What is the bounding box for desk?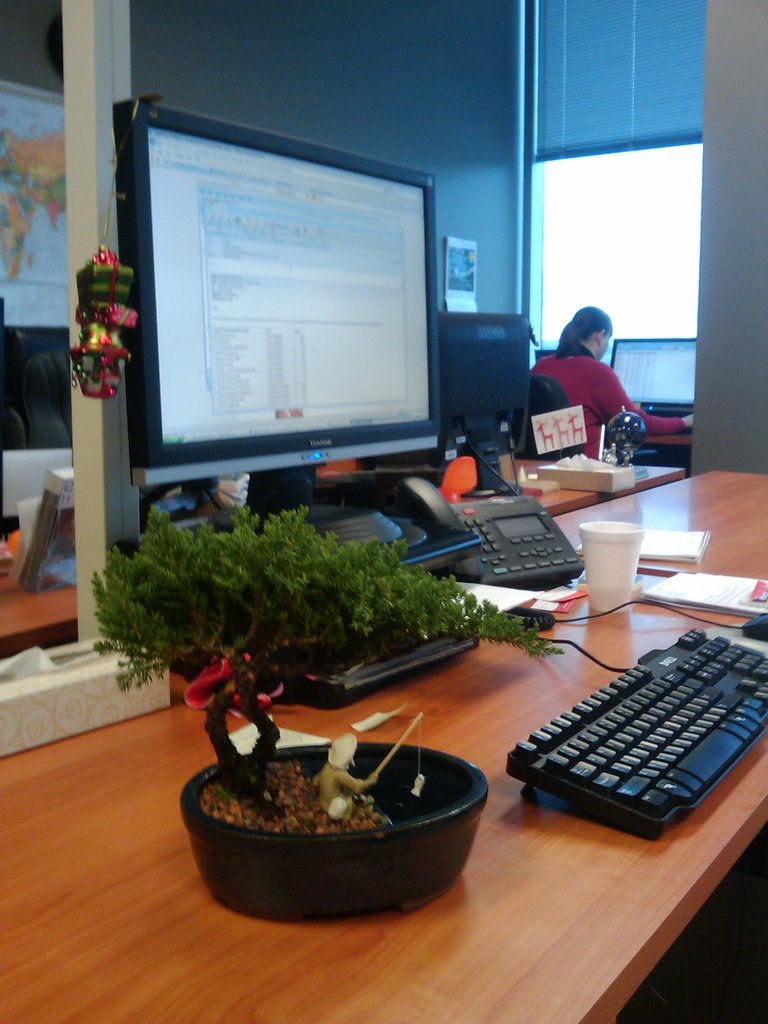
crop(0, 470, 767, 1023).
